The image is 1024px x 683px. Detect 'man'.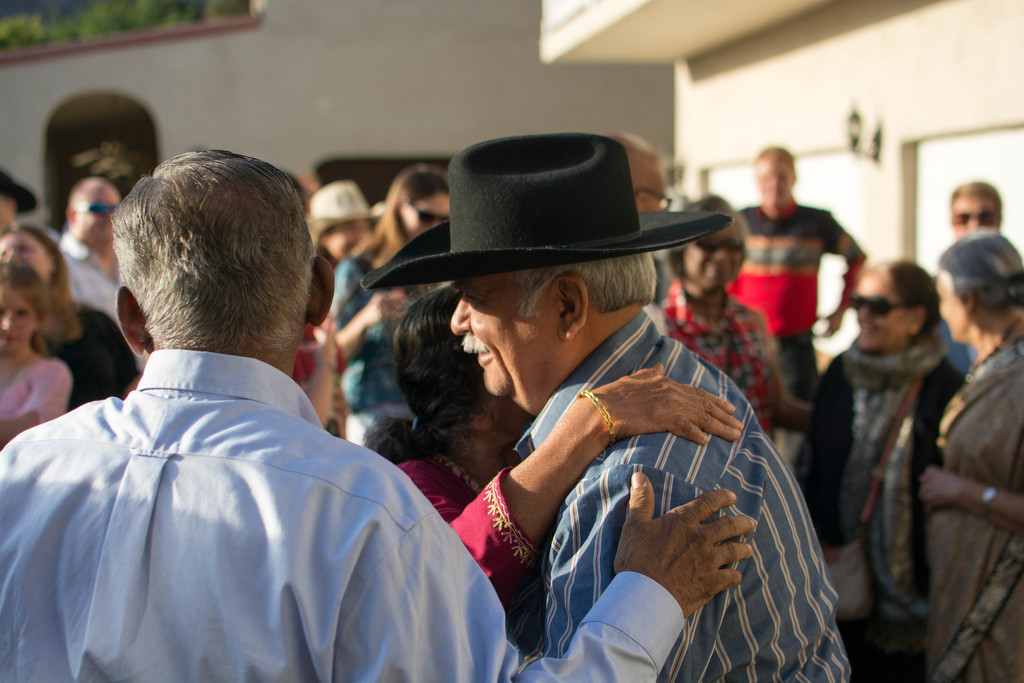
Detection: [left=60, top=179, right=147, bottom=368].
